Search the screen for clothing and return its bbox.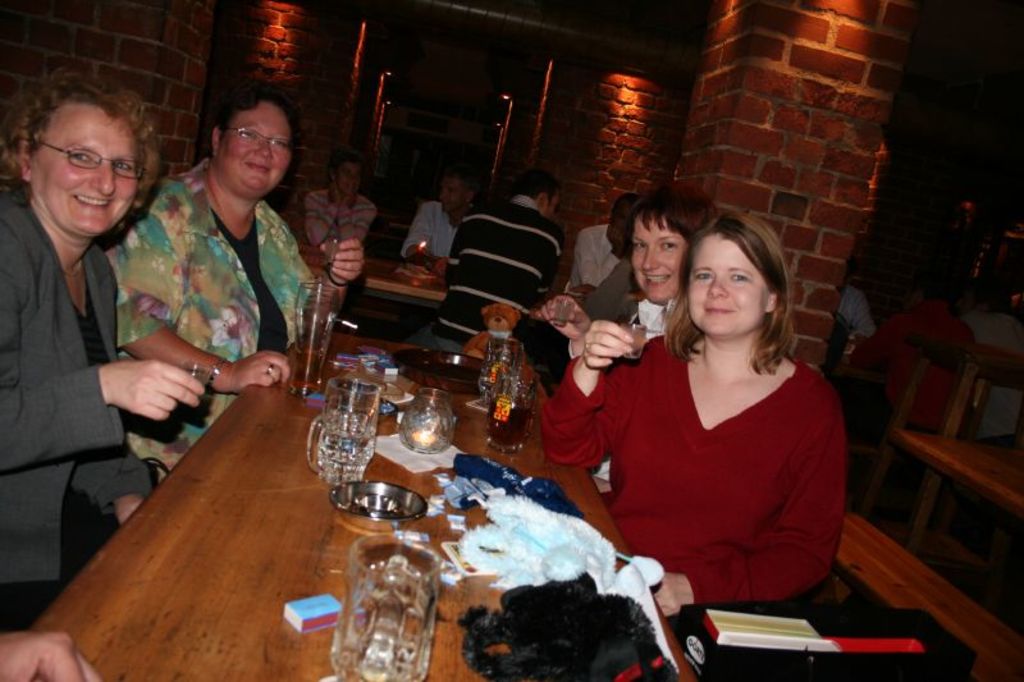
Found: select_region(399, 200, 463, 267).
